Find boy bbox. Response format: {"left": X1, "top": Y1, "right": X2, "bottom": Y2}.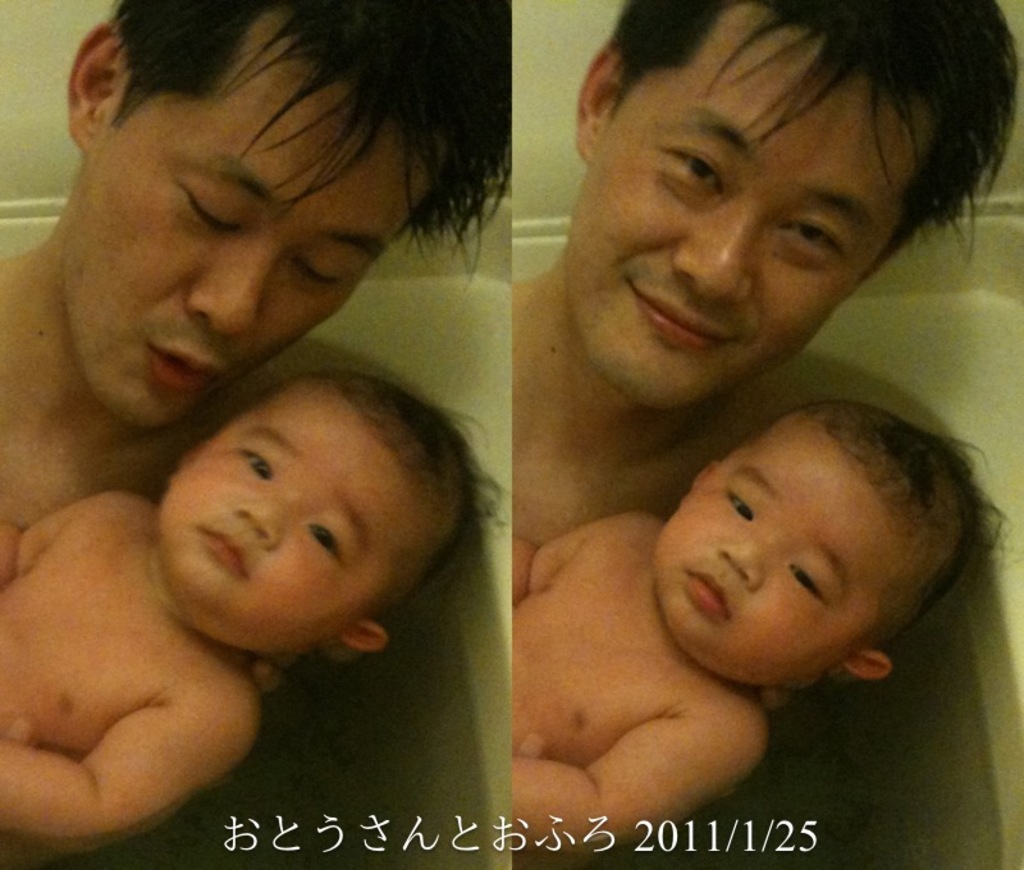
{"left": 498, "top": 386, "right": 1023, "bottom": 851}.
